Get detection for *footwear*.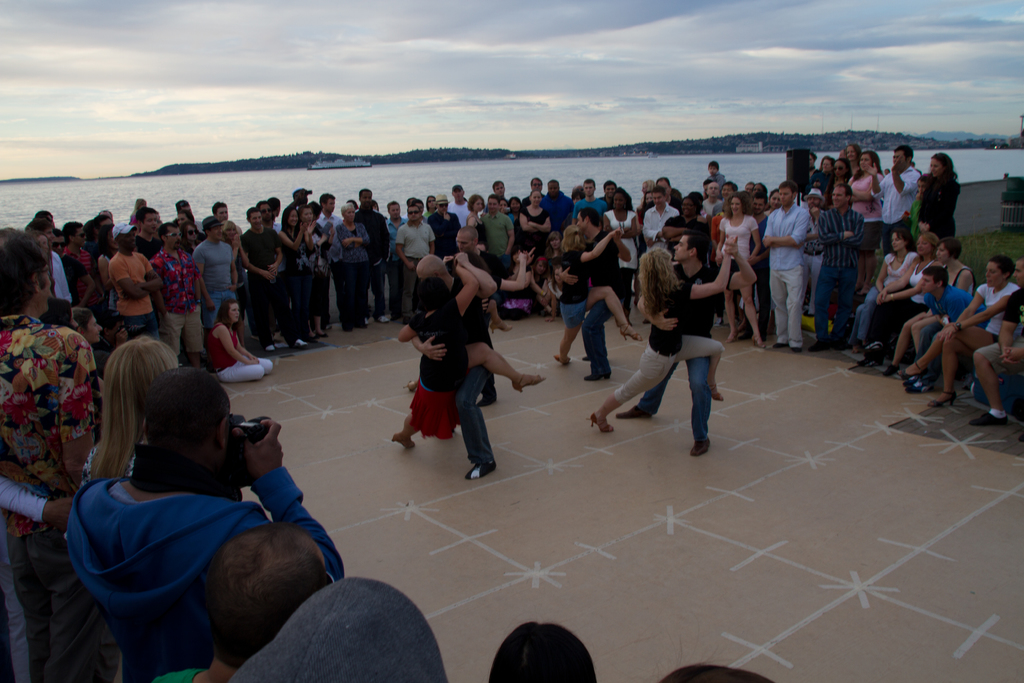
Detection: 884:363:901:377.
